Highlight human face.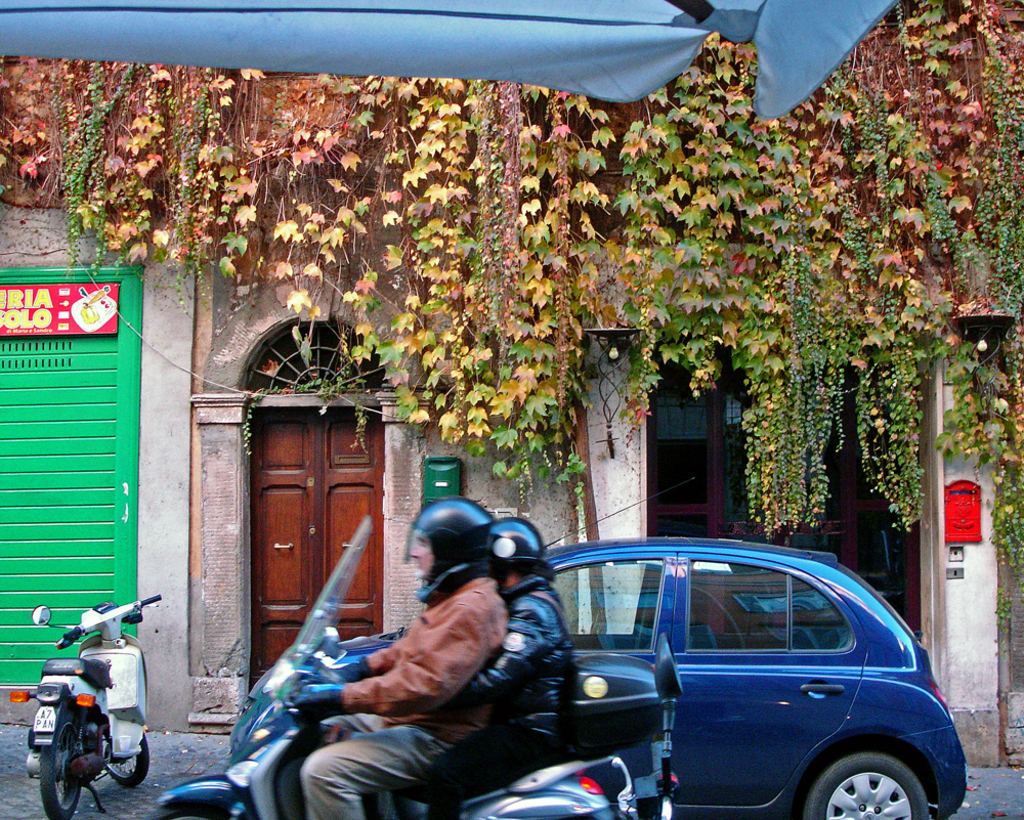
Highlighted region: <region>411, 532, 431, 578</region>.
